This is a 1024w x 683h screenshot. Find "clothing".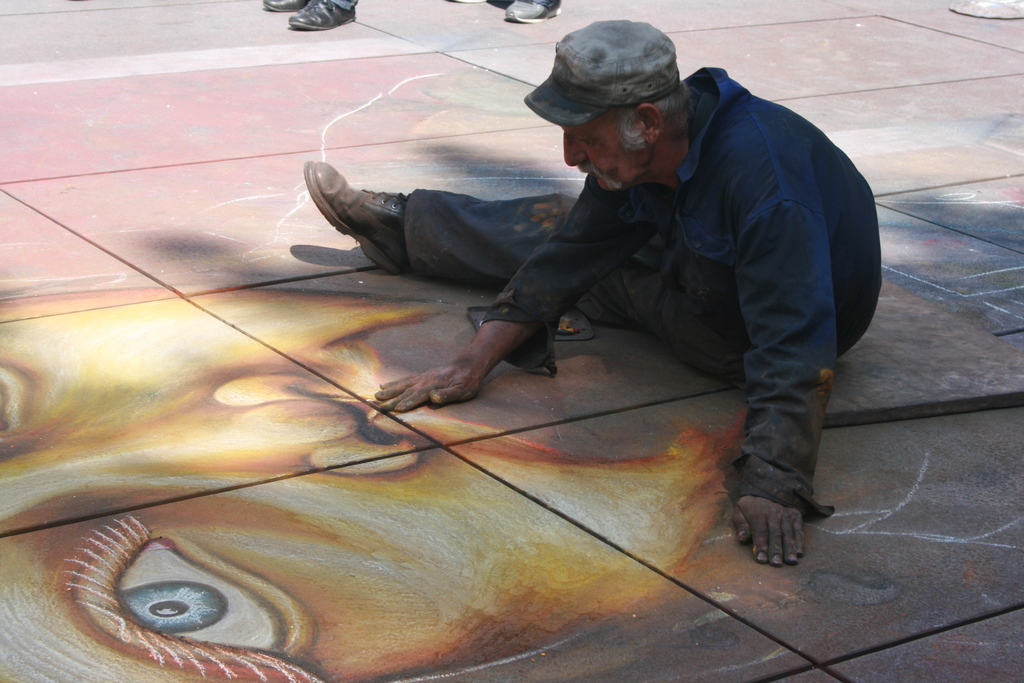
Bounding box: x1=397, y1=60, x2=874, y2=534.
